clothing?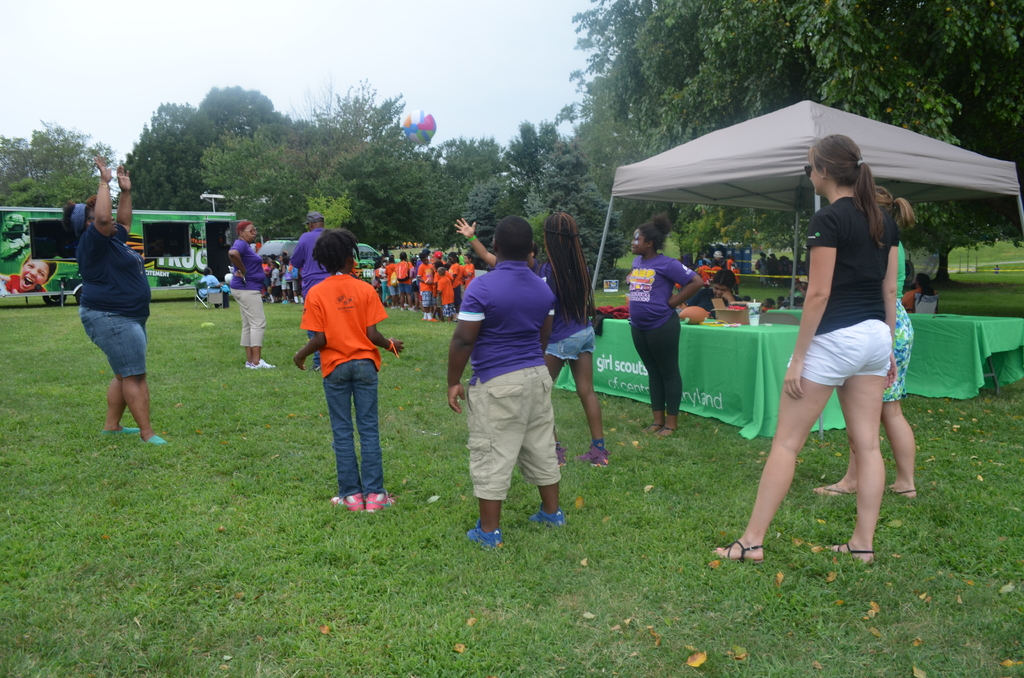
781,195,890,389
